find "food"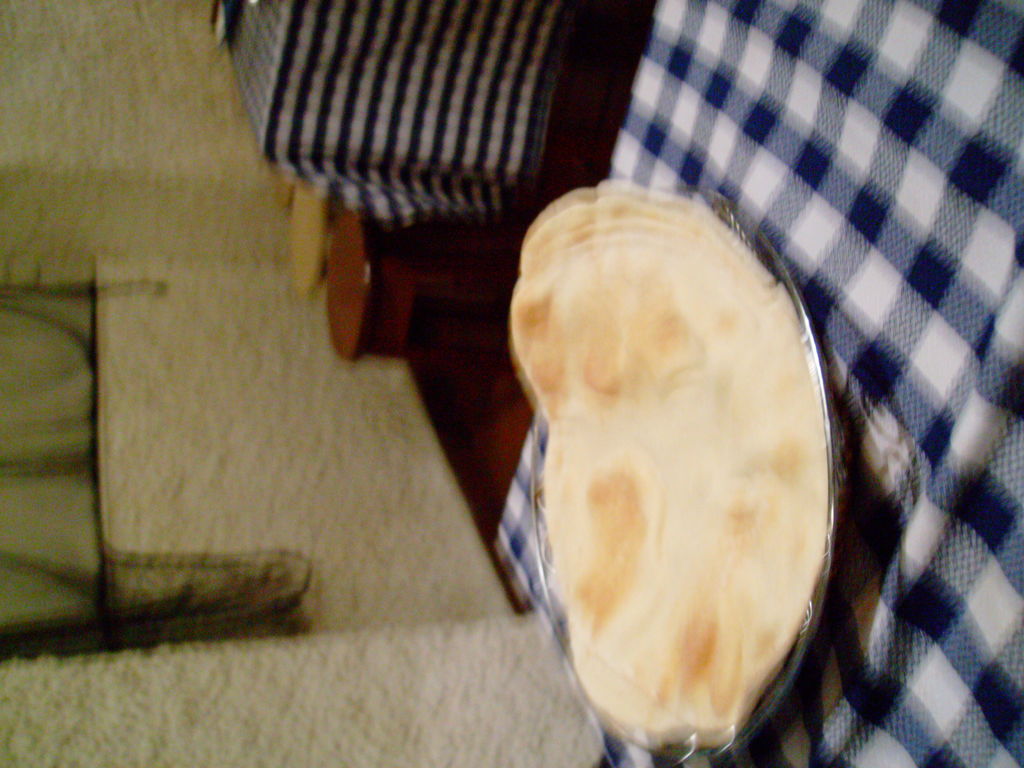
bbox=(520, 191, 845, 722)
